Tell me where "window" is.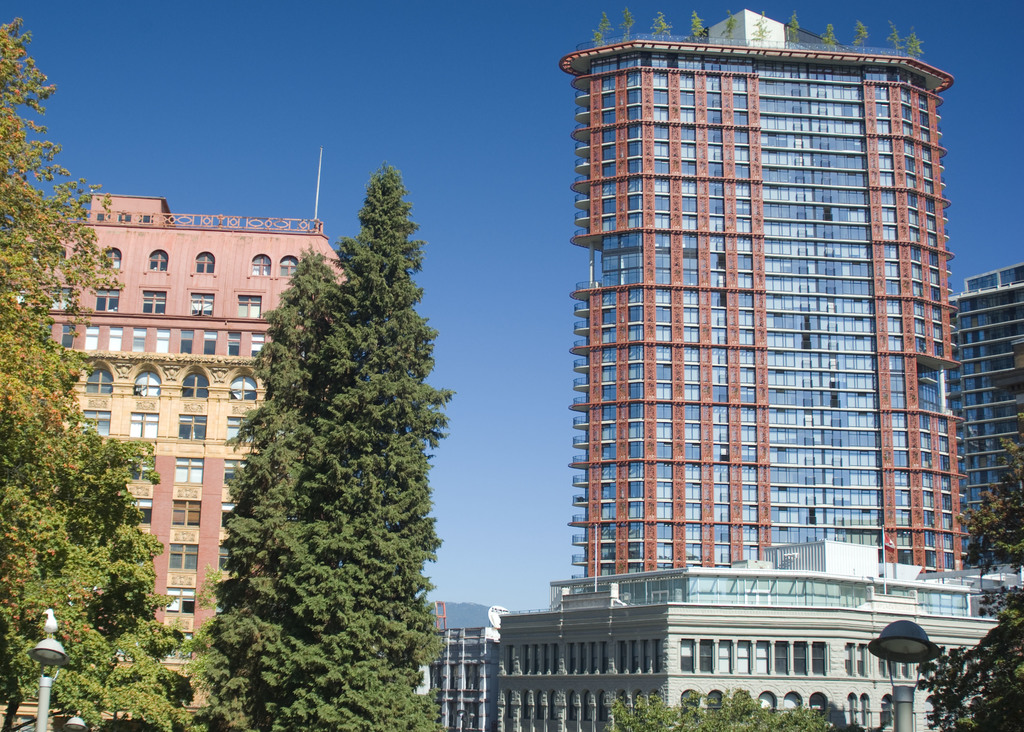
"window" is at box=[250, 255, 265, 277].
